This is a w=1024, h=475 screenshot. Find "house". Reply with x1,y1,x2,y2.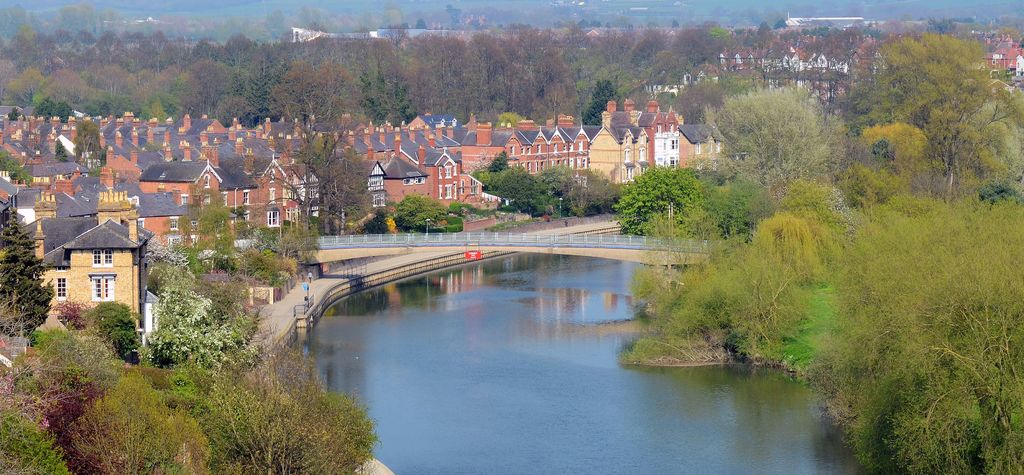
714,52,730,74.
